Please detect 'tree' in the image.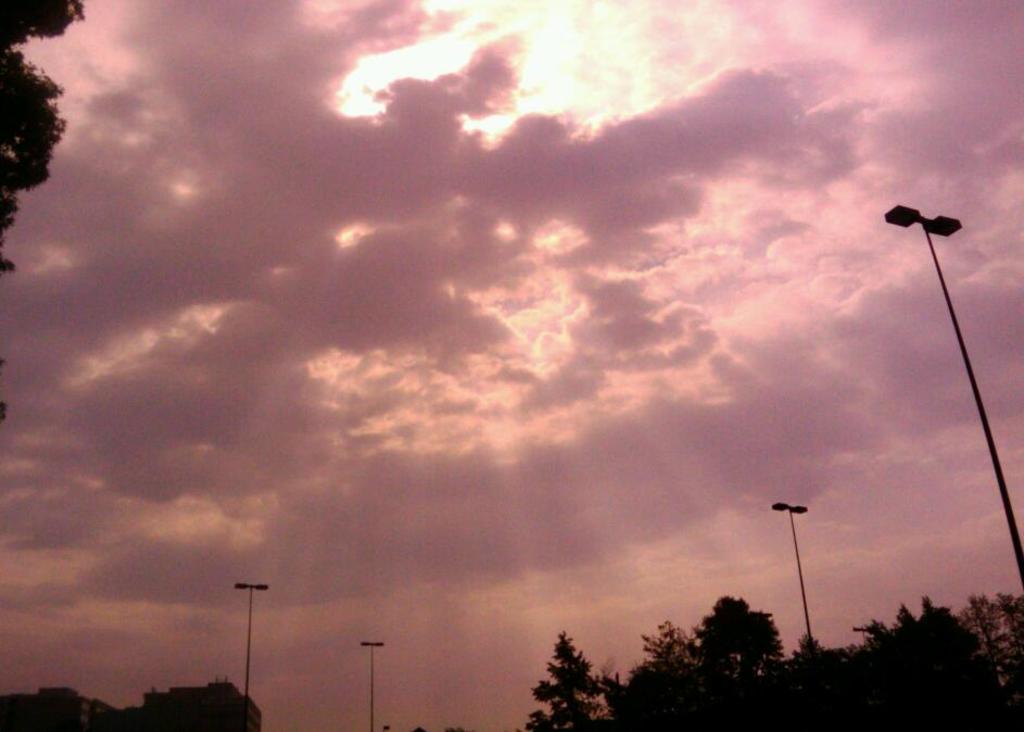
(0,0,85,275).
